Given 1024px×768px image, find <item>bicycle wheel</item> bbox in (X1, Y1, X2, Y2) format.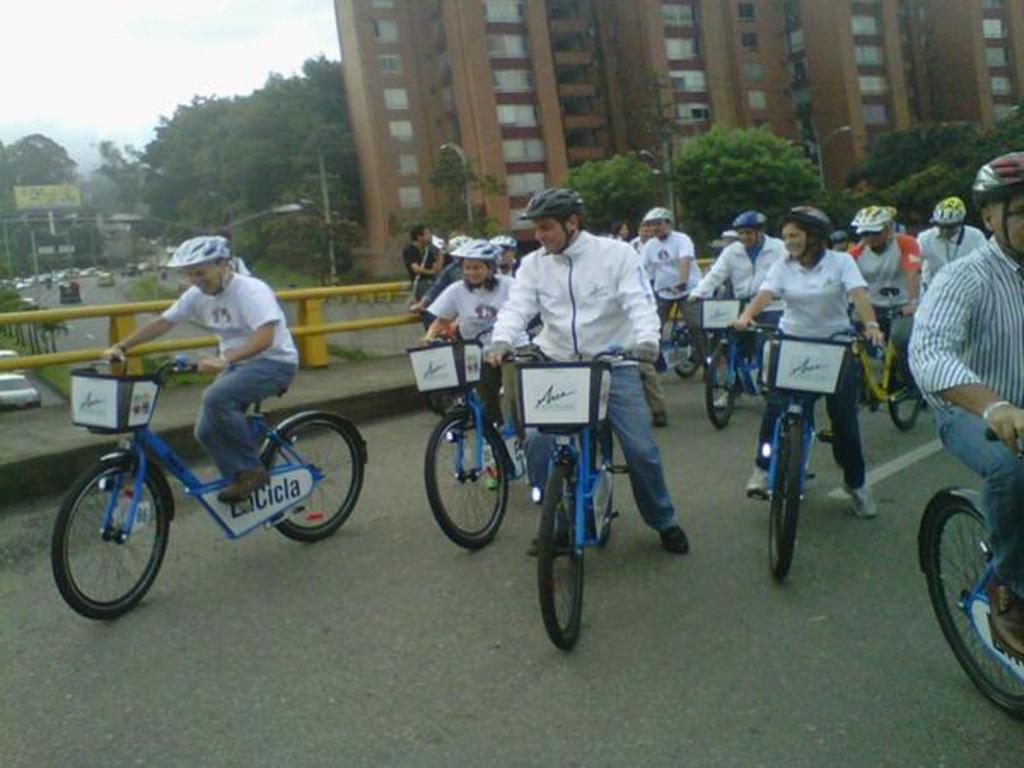
(534, 452, 589, 659).
